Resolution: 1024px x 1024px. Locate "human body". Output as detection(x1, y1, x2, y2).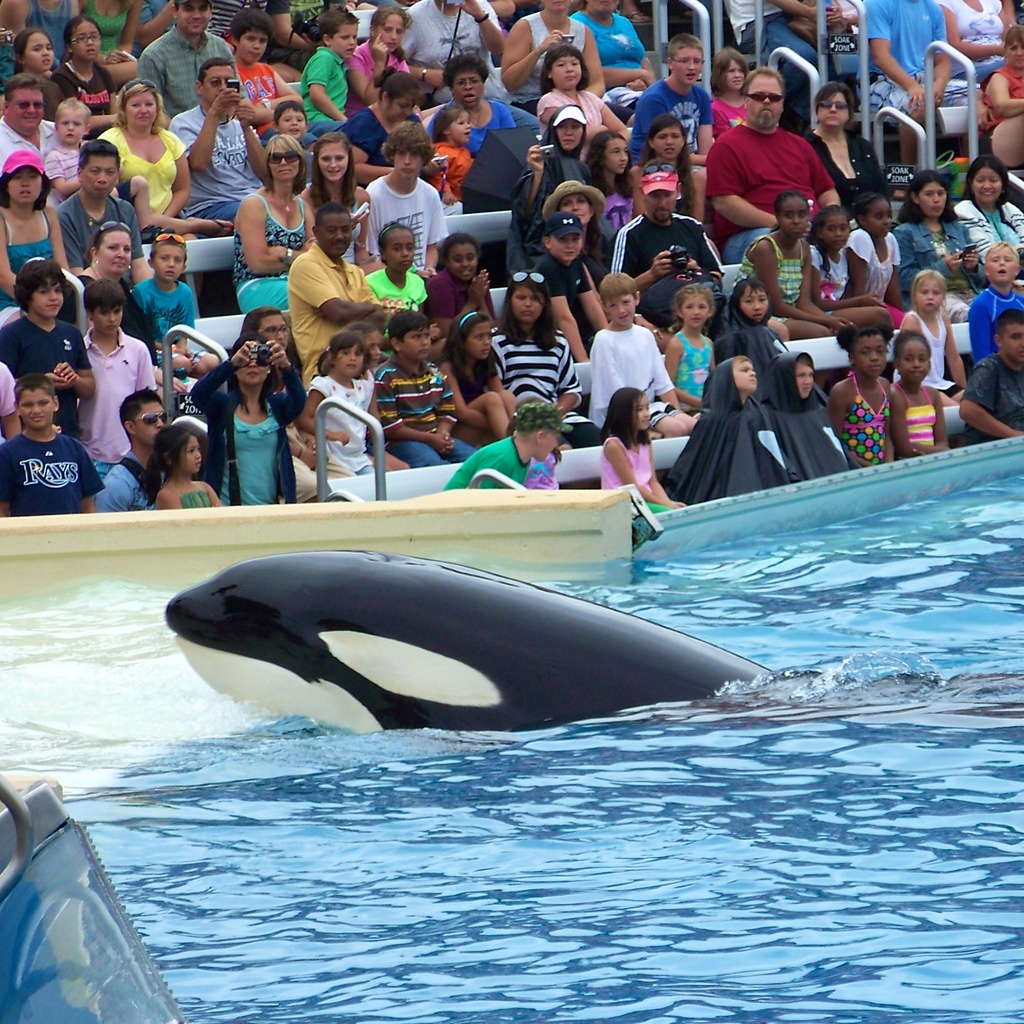
detection(490, 271, 602, 490).
